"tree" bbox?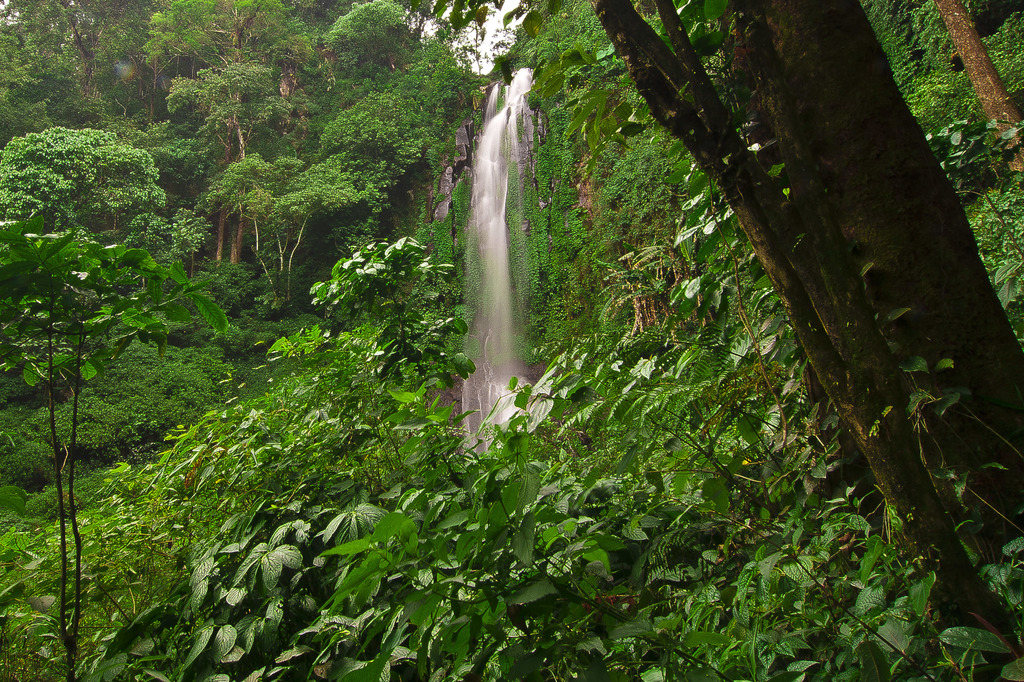
[0, 0, 123, 147]
